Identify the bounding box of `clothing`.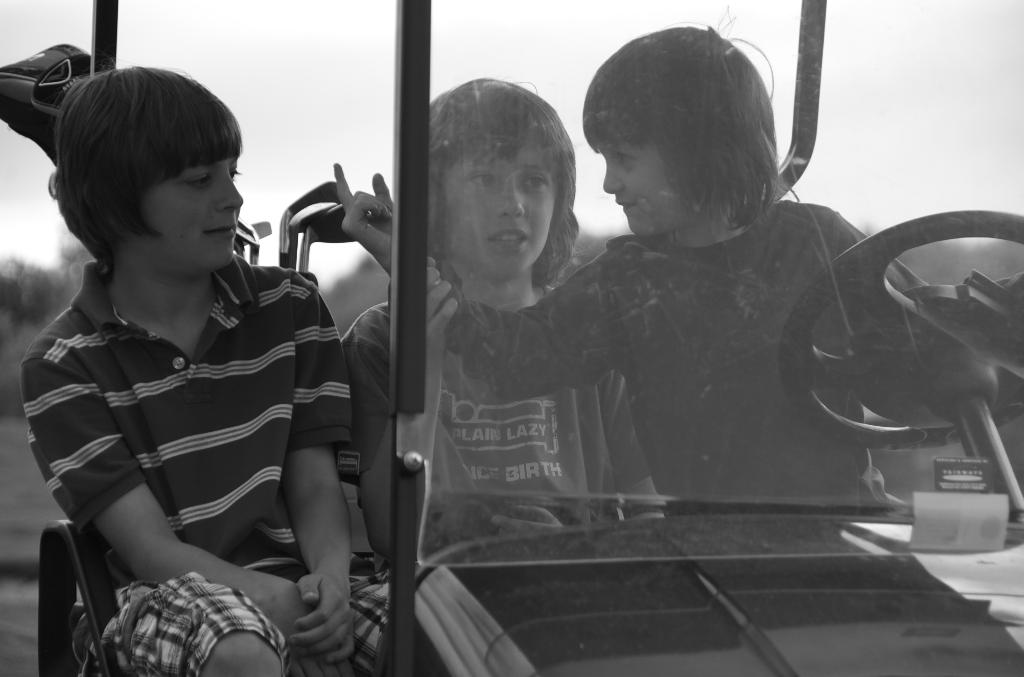
Rect(437, 174, 1023, 524).
